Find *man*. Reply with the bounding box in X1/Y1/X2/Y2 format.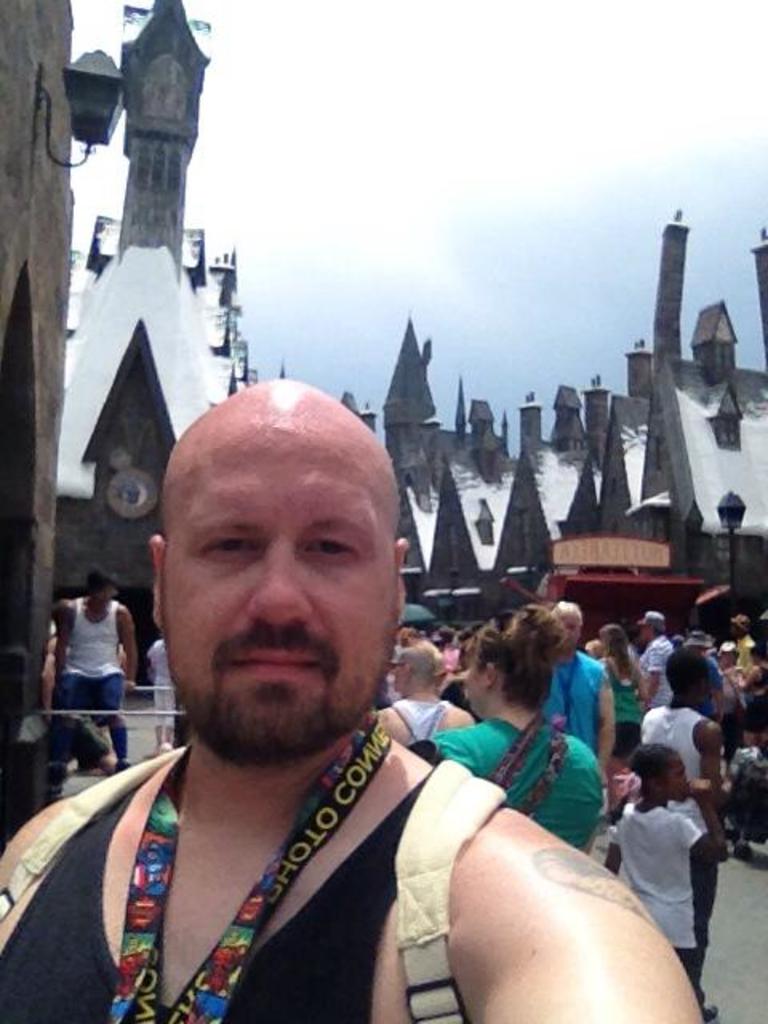
629/605/677/712.
